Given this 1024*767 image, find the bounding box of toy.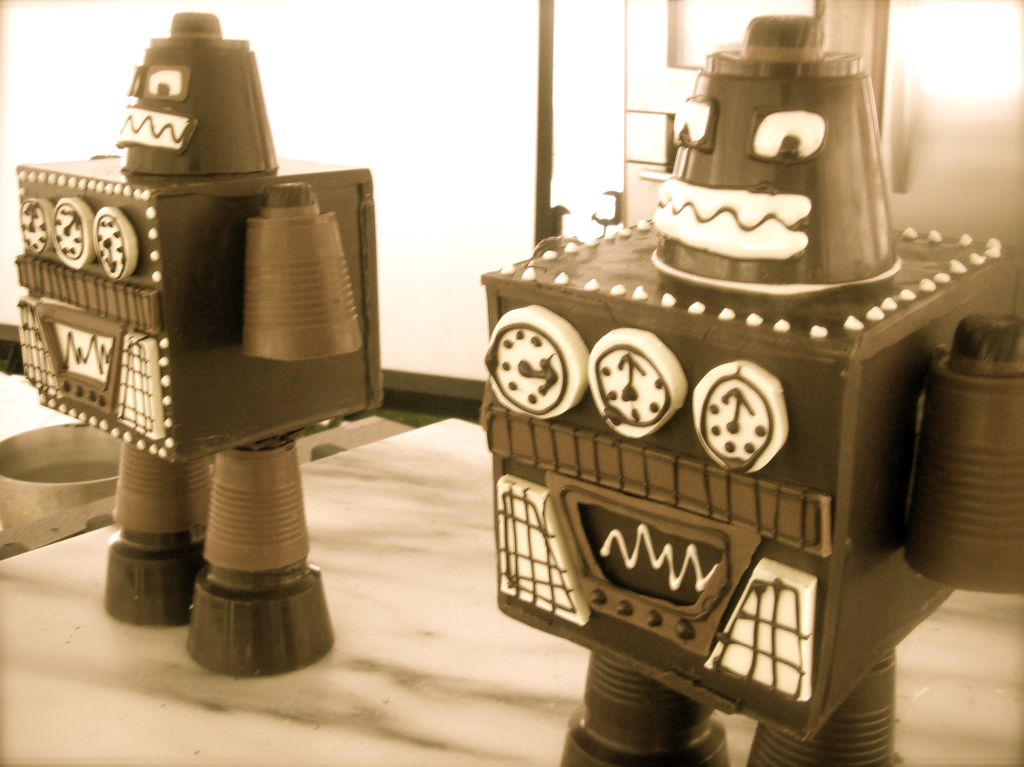
box(26, 0, 452, 682).
